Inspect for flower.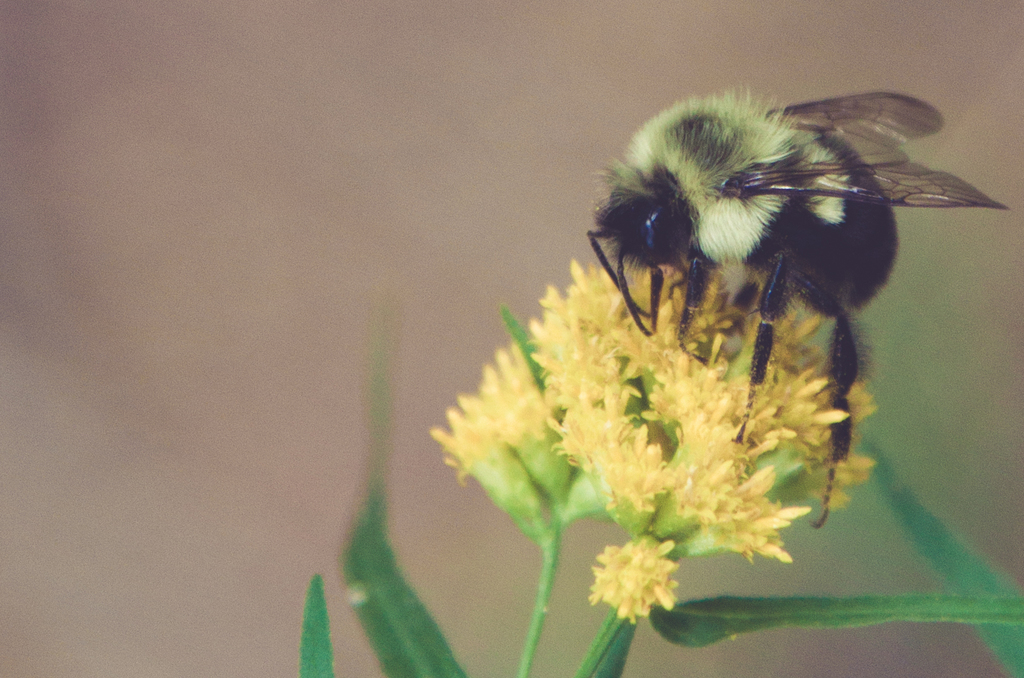
Inspection: BBox(591, 538, 691, 630).
